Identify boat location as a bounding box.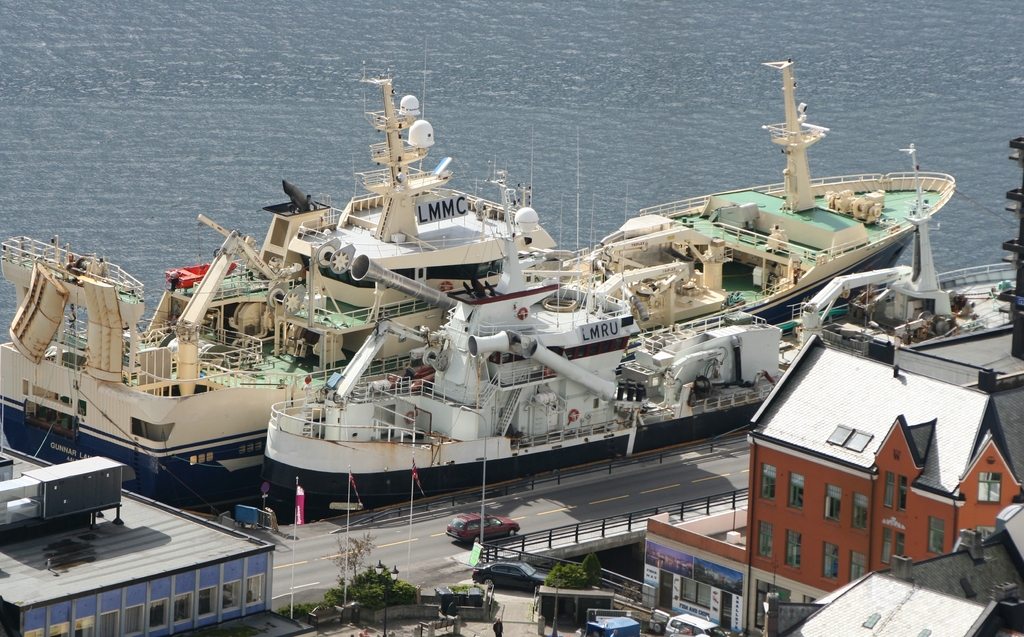
{"x1": 0, "y1": 58, "x2": 573, "y2": 519}.
